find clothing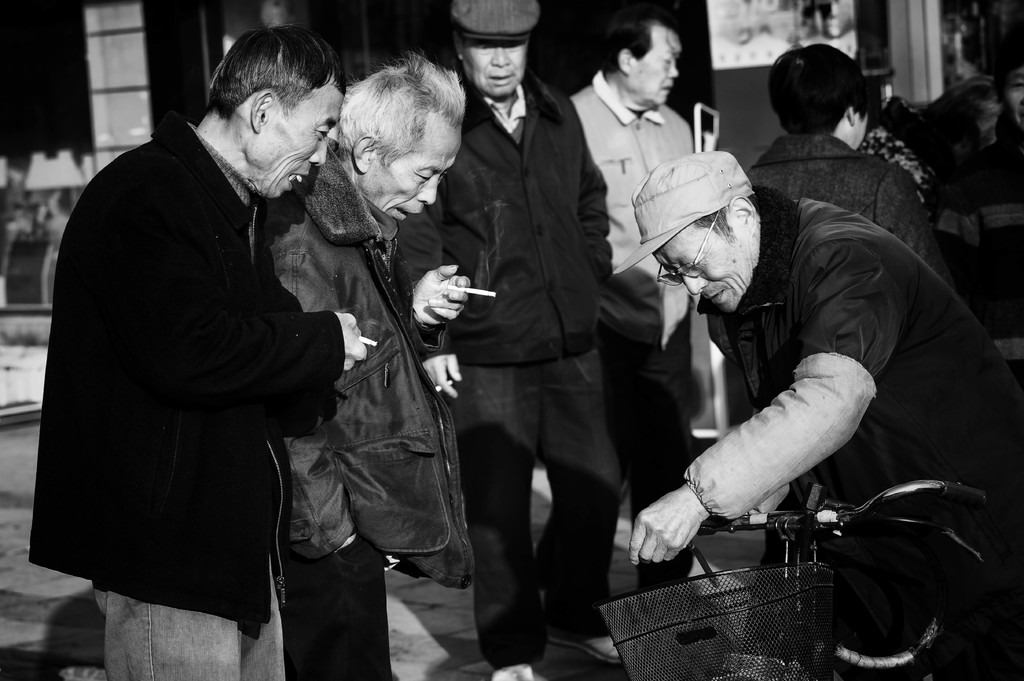
pyautogui.locateOnScreen(401, 62, 620, 671)
